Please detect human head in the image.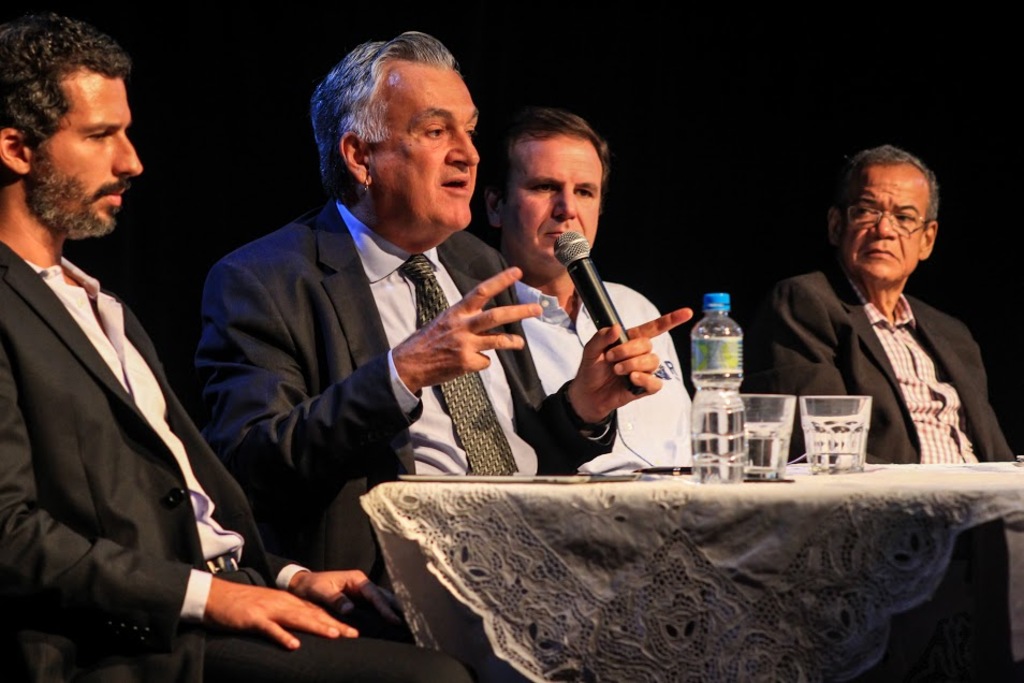
bbox=(0, 12, 147, 241).
